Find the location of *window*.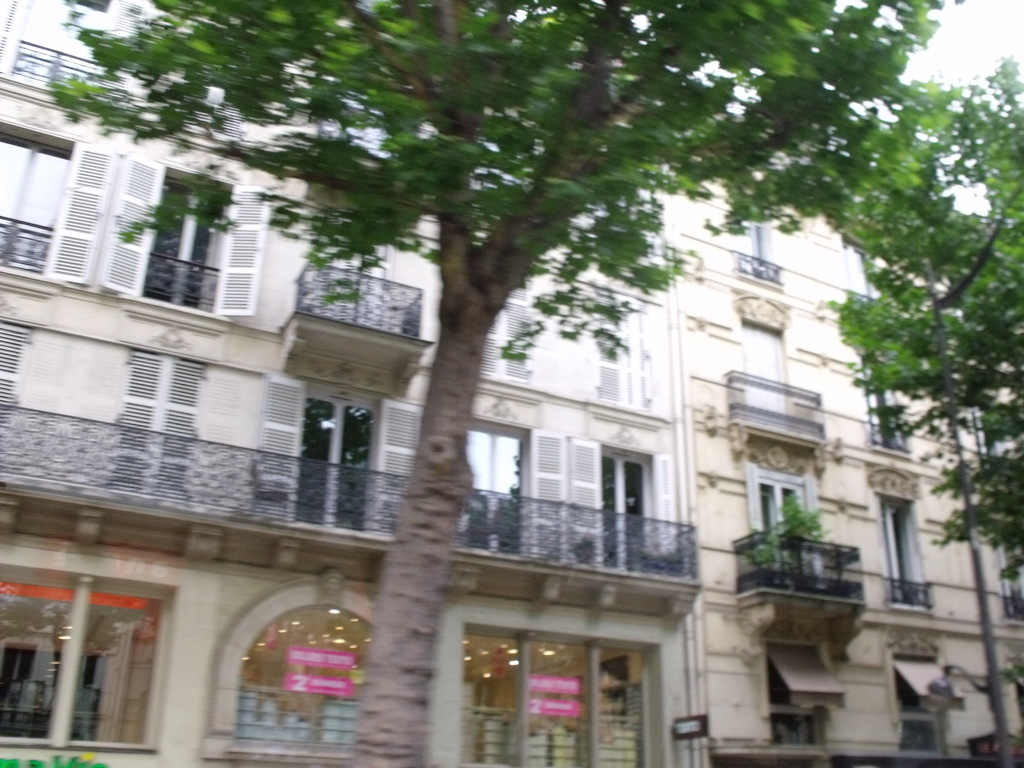
Location: 892 654 951 756.
